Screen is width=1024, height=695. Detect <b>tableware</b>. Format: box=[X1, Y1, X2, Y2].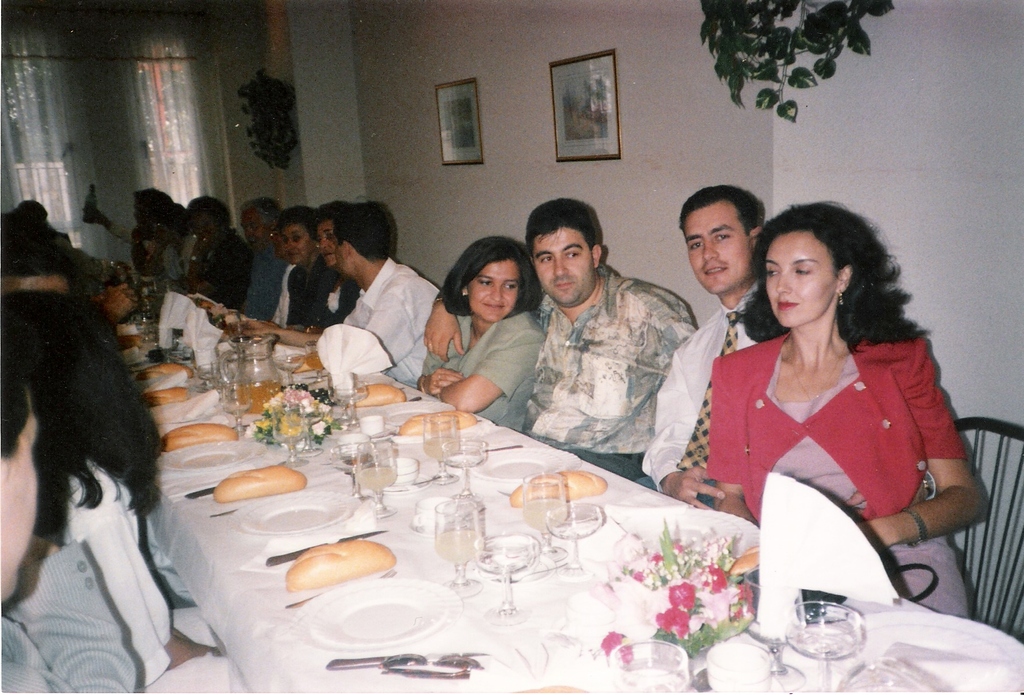
box=[440, 438, 486, 472].
